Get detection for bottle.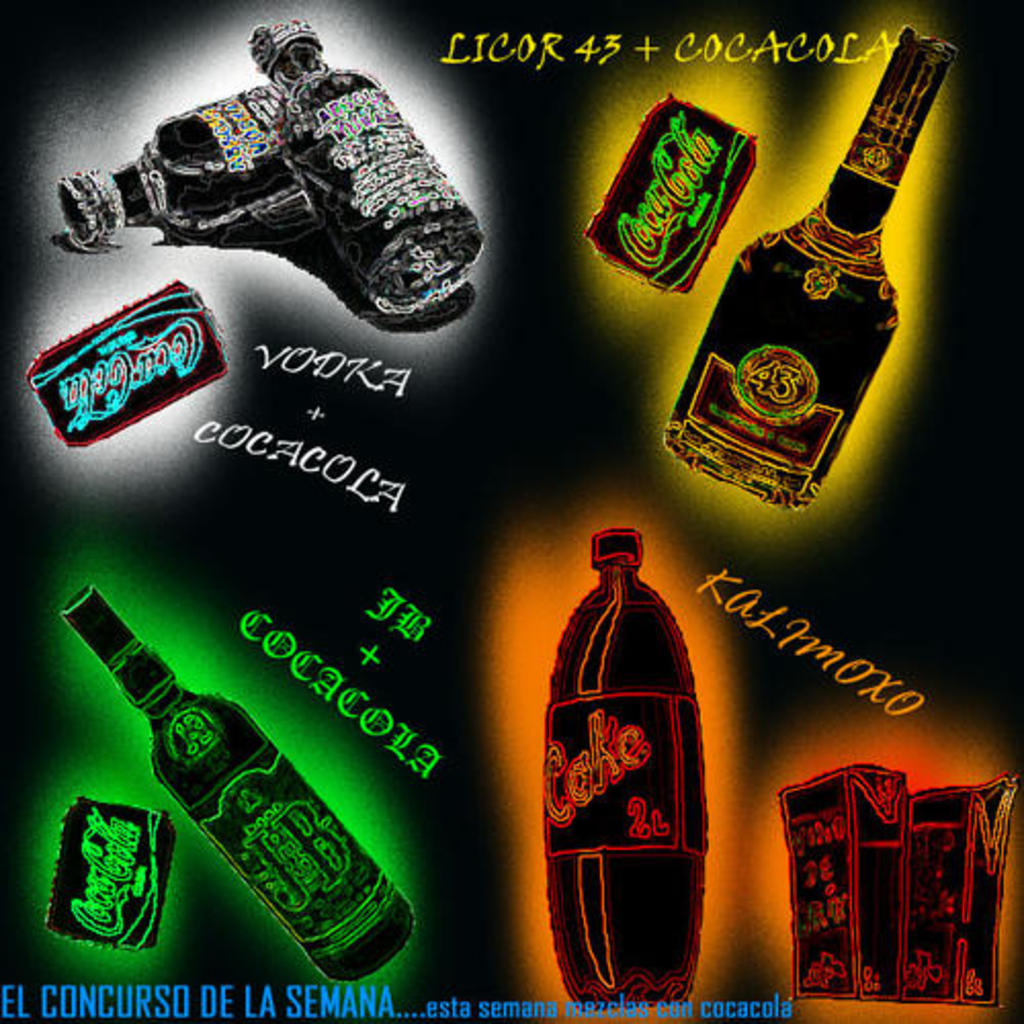
Detection: select_region(51, 80, 301, 260).
